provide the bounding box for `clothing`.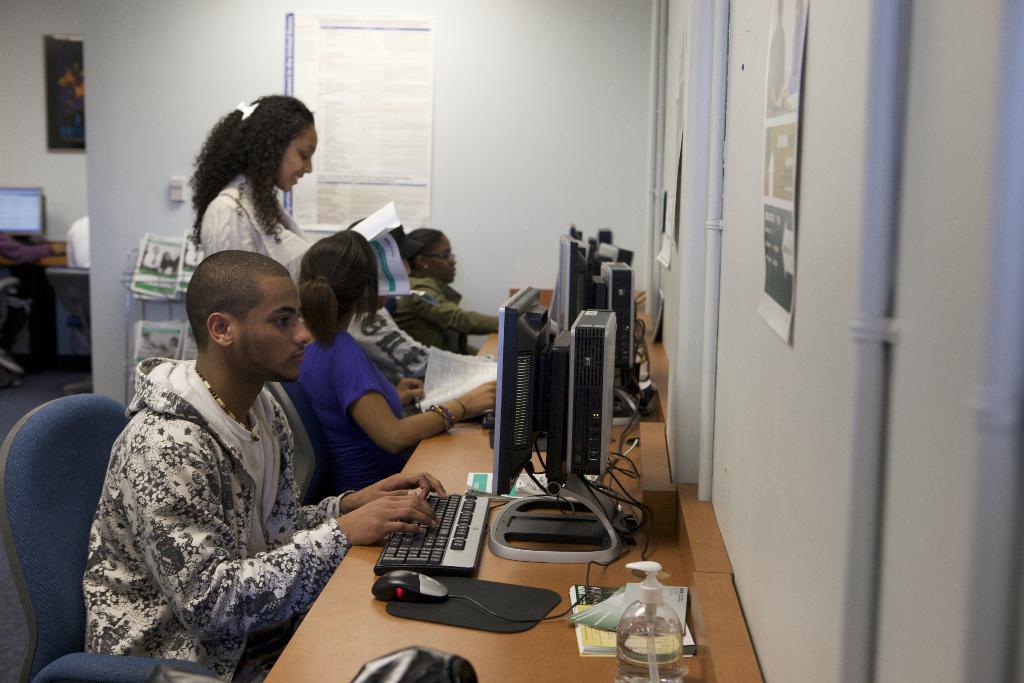
(387,275,503,356).
